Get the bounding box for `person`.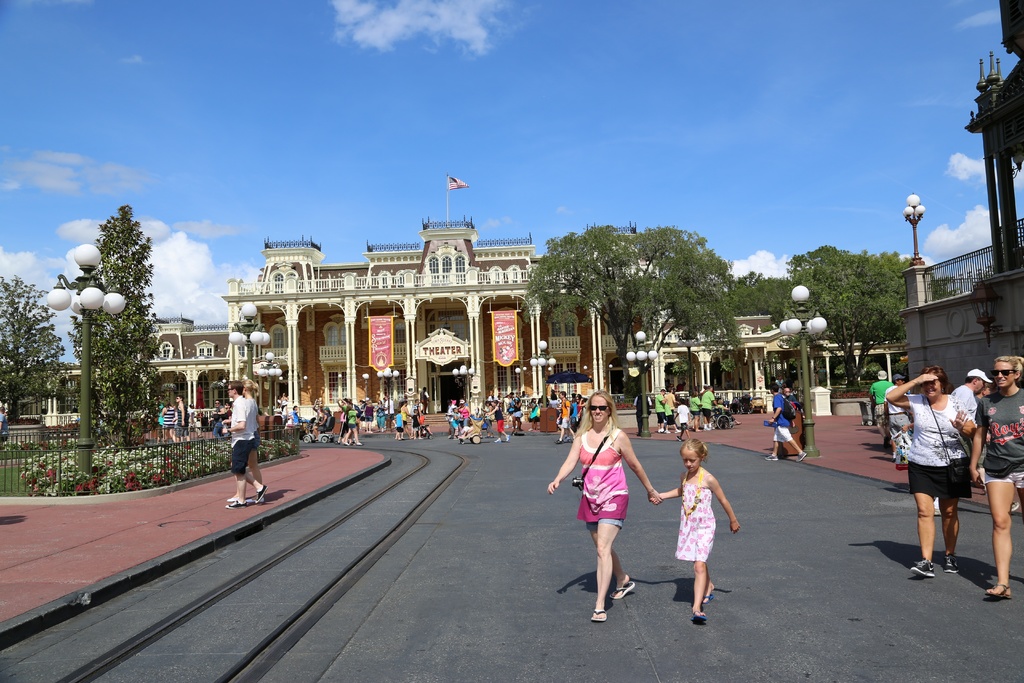
(221, 383, 268, 509).
